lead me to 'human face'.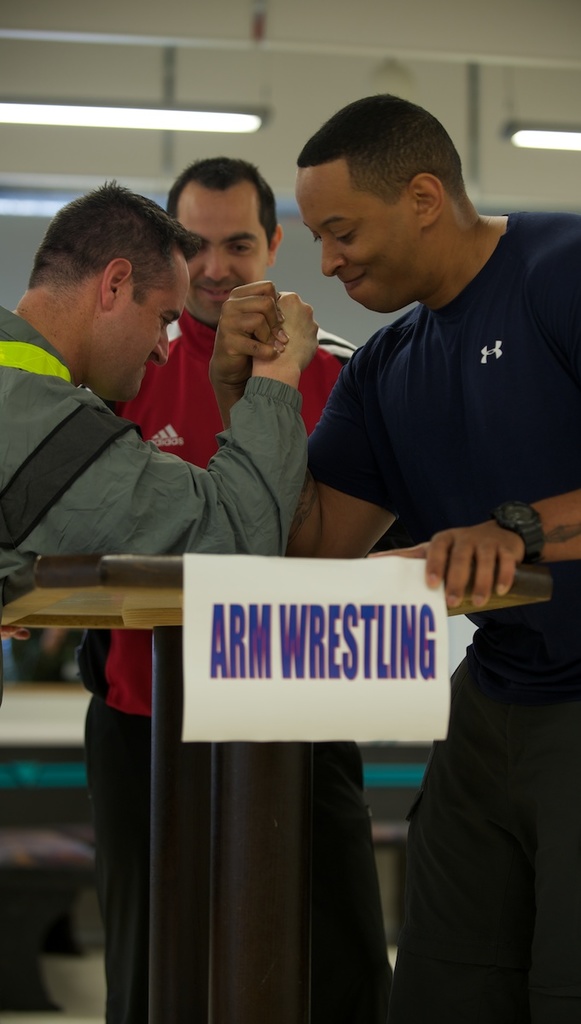
Lead to (left=115, top=251, right=193, bottom=399).
